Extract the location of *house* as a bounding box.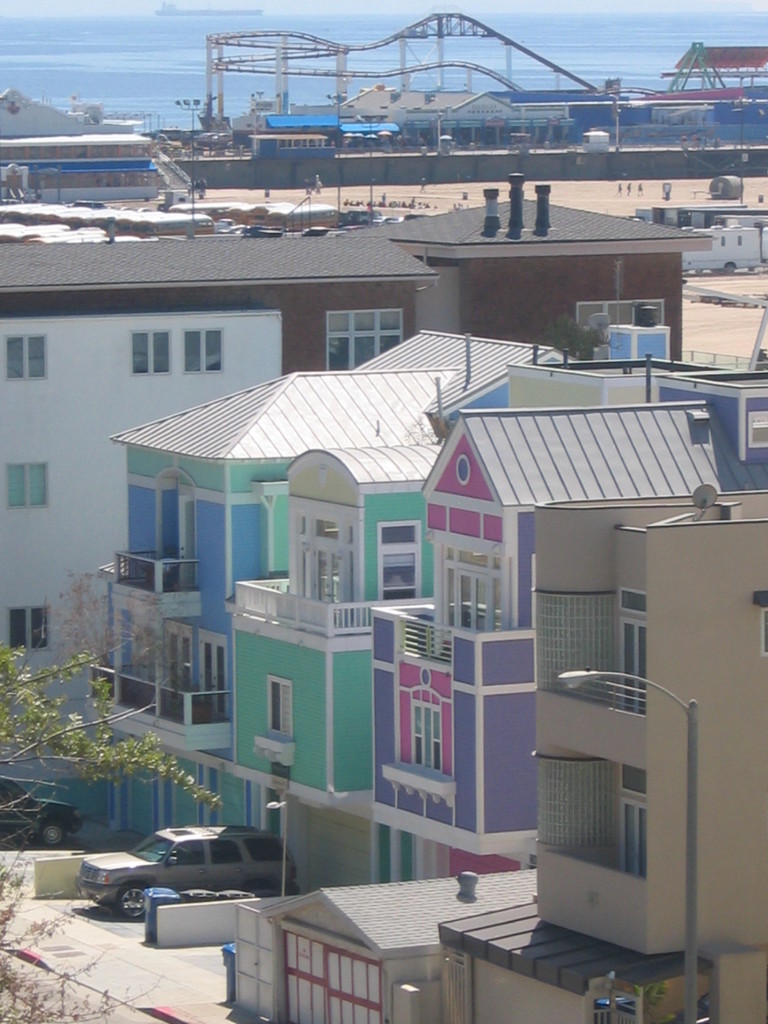
x1=387 y1=162 x2=716 y2=353.
